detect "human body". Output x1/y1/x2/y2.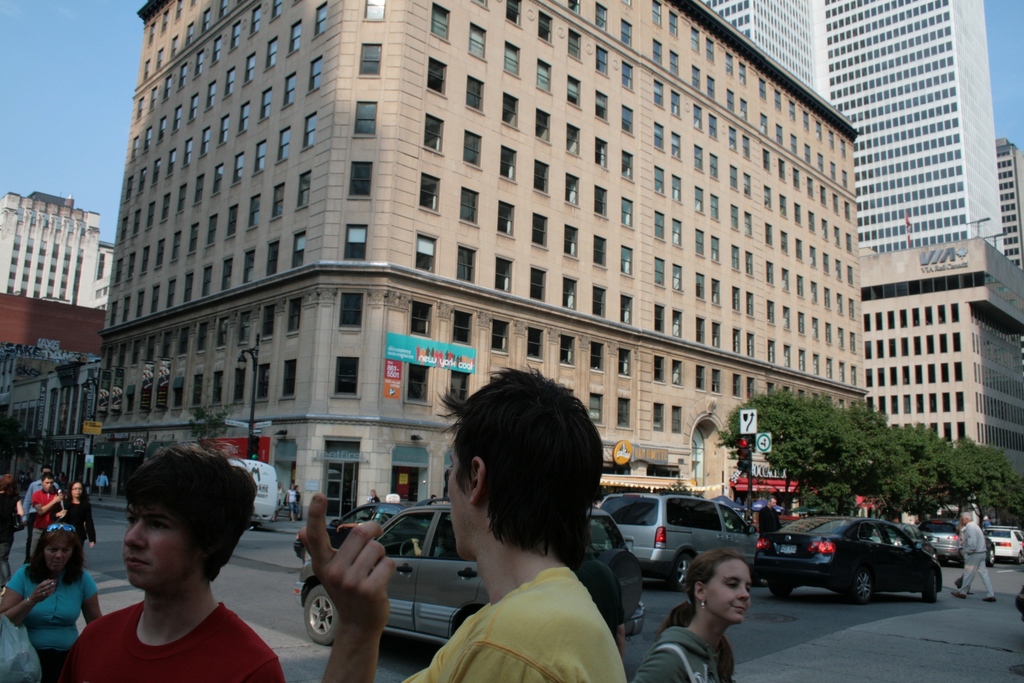
0/614/45/682.
